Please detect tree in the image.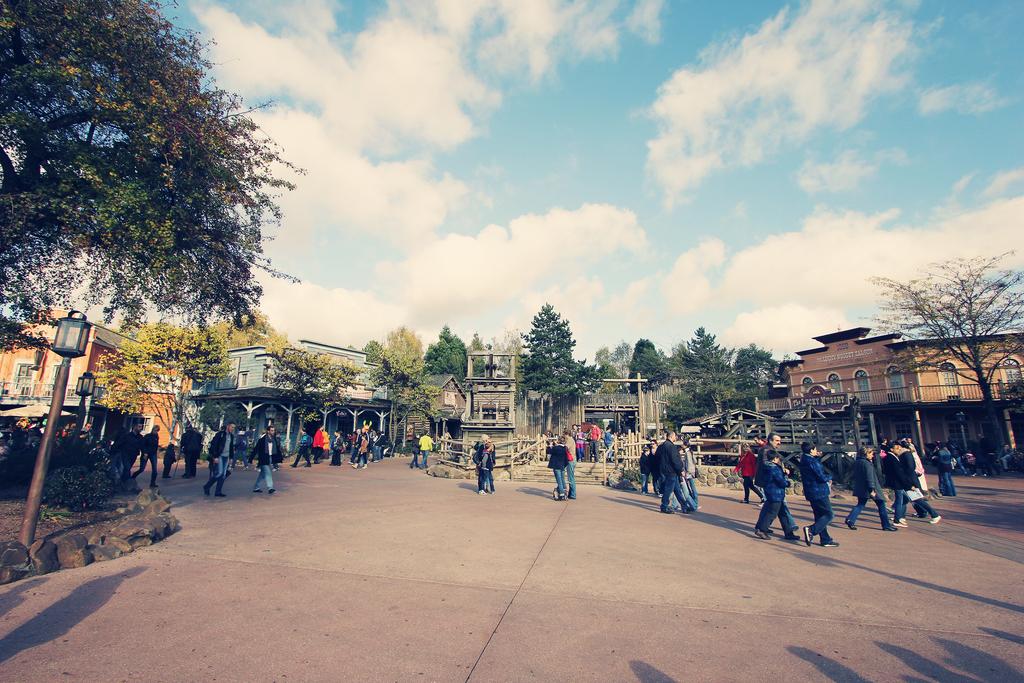
600:342:635:387.
